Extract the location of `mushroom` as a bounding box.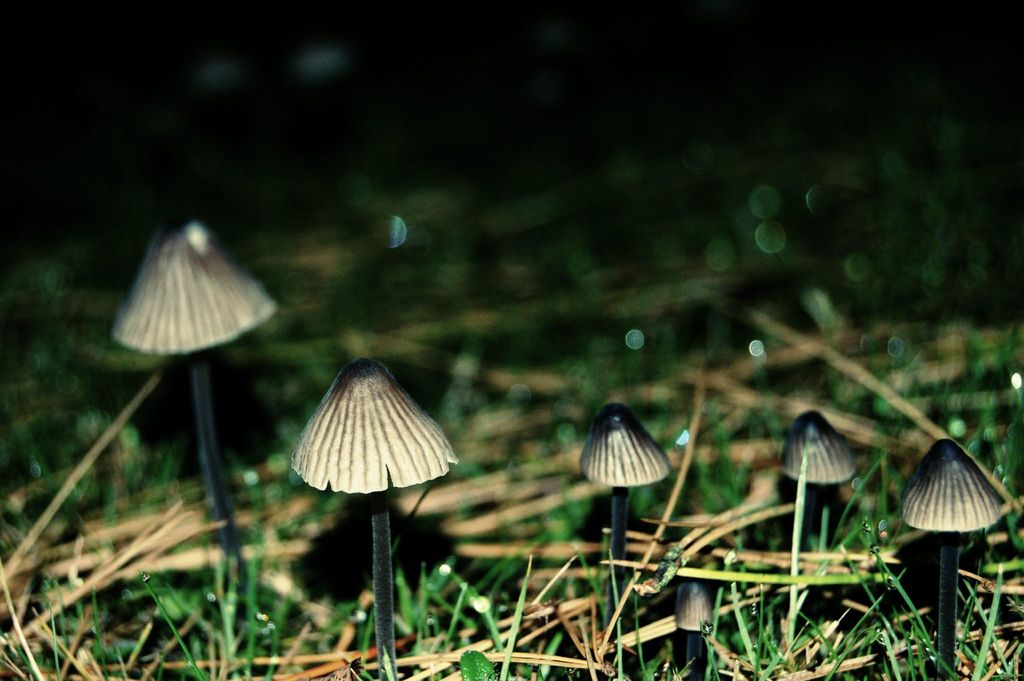
110:220:273:605.
